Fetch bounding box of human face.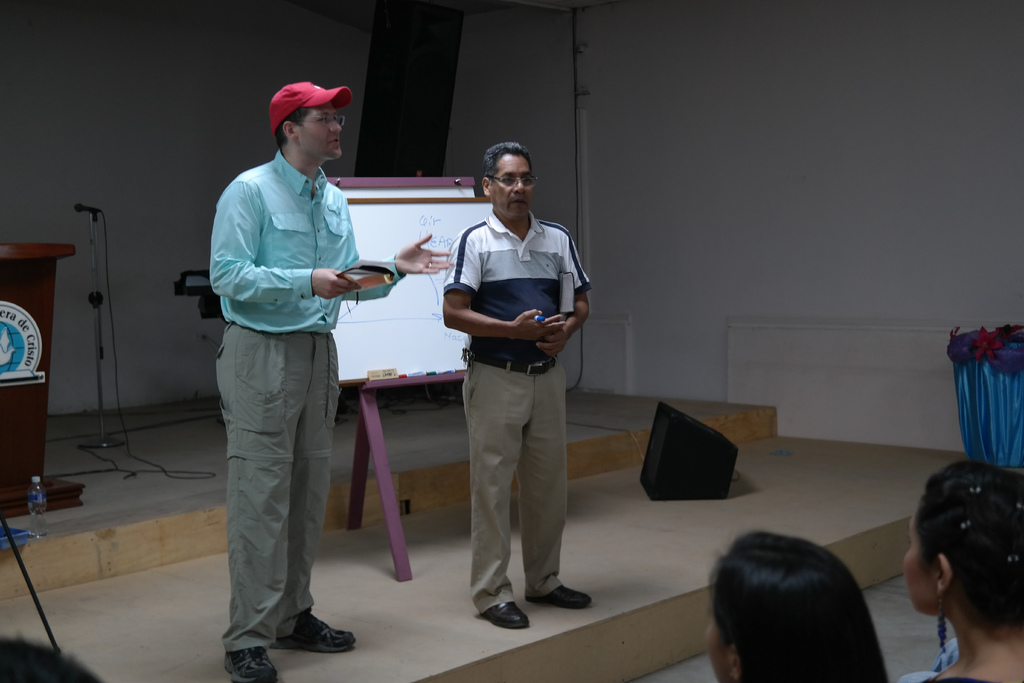
Bbox: bbox=[292, 100, 343, 158].
